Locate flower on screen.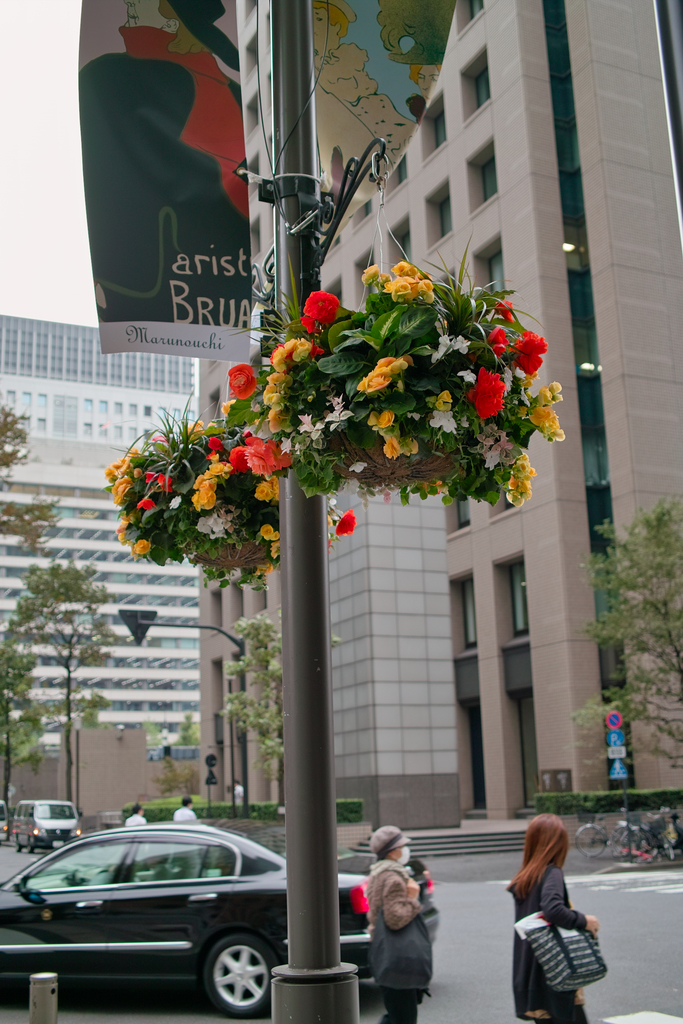
On screen at box(470, 370, 502, 417).
